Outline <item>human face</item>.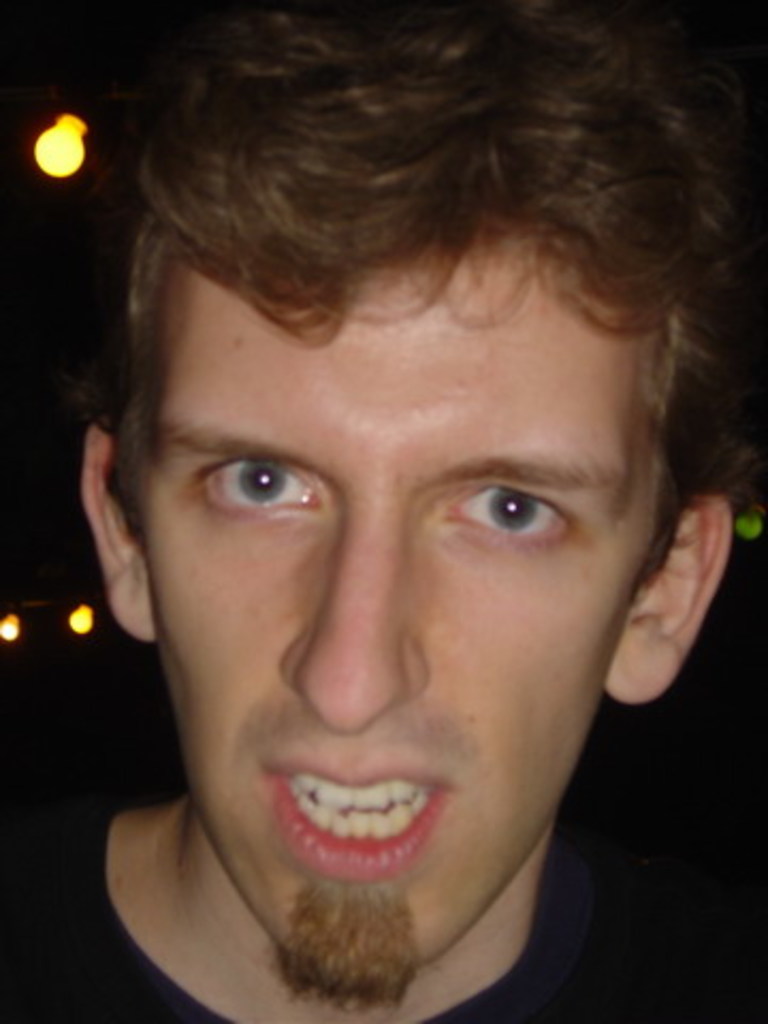
Outline: bbox=(137, 198, 672, 988).
